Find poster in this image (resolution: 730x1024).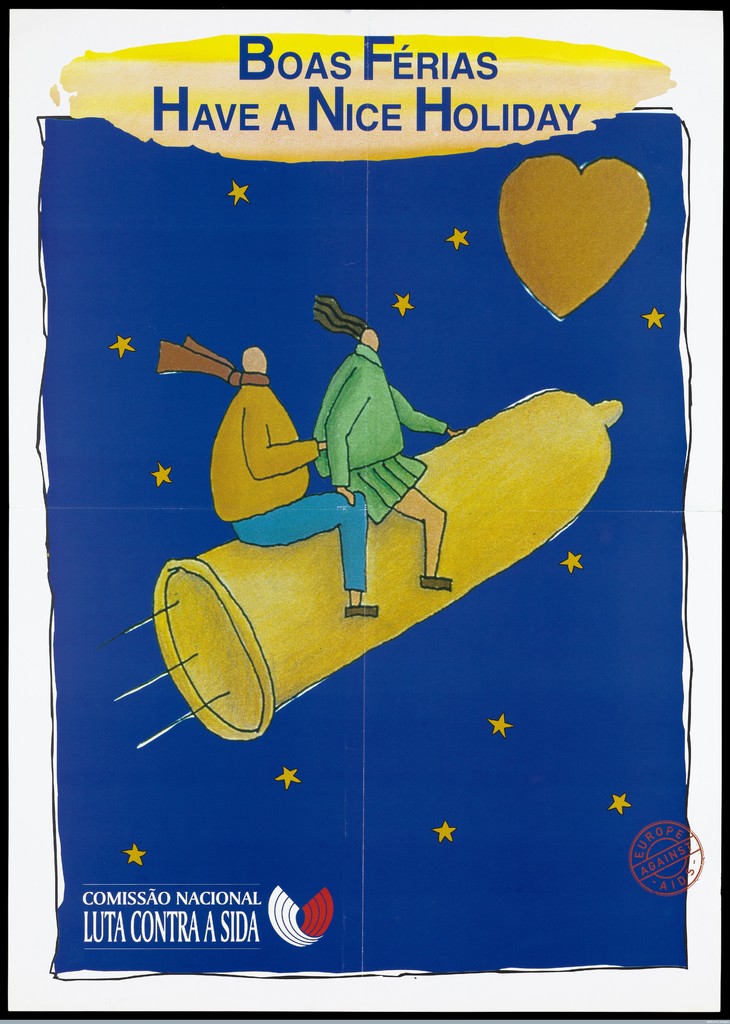
Rect(0, 3, 729, 1023).
